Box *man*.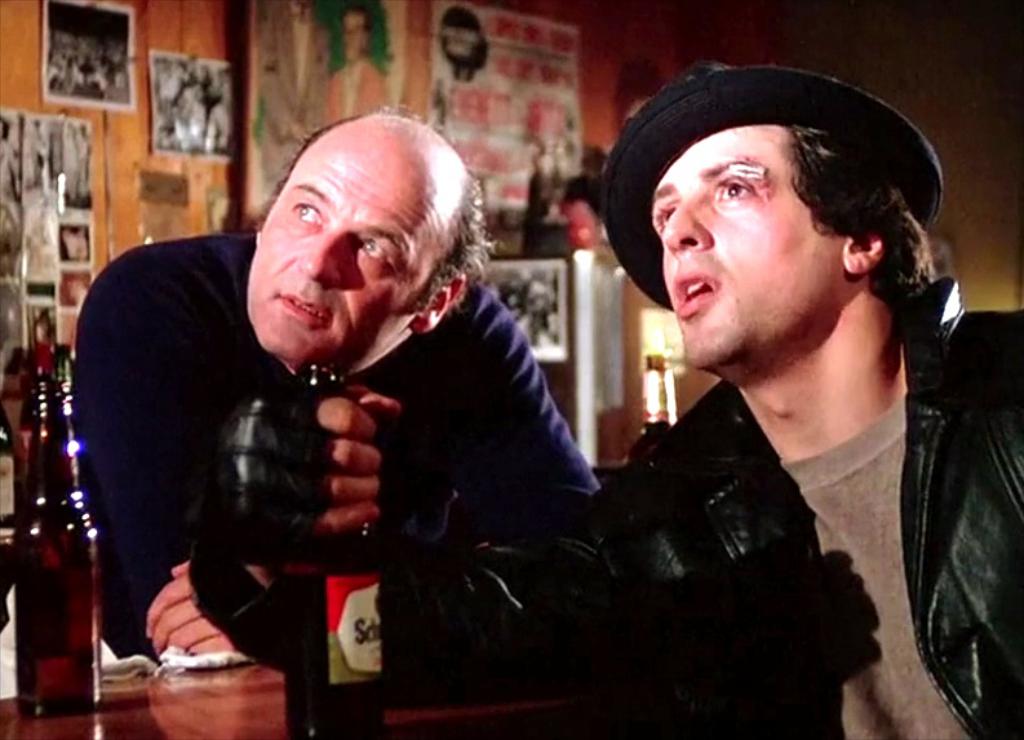
(x1=70, y1=97, x2=608, y2=677).
